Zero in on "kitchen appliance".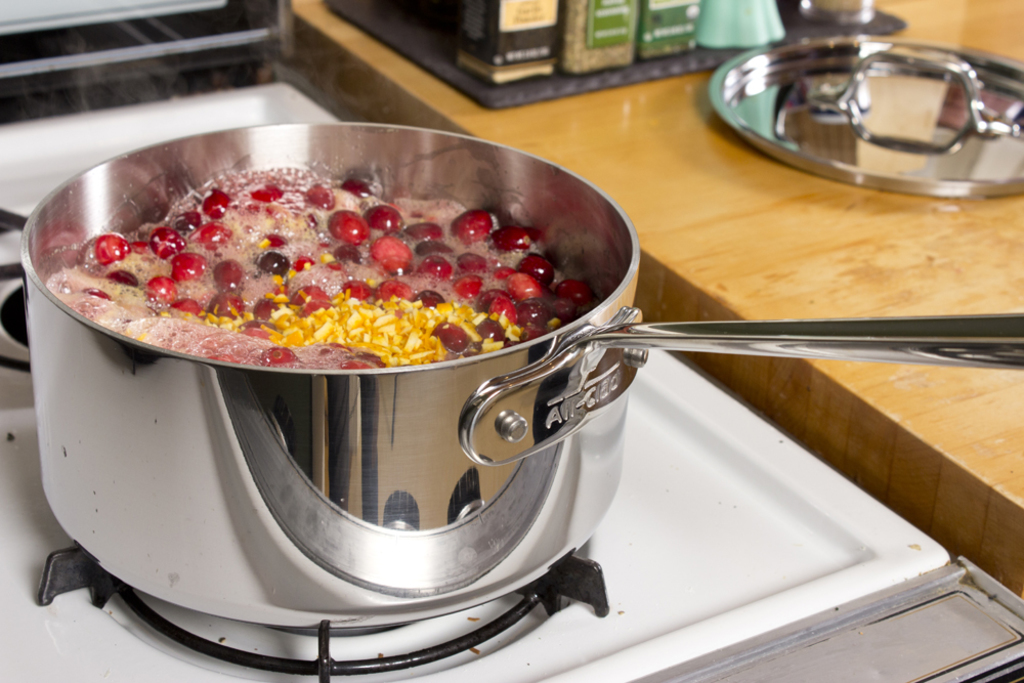
Zeroed in: BBox(791, 0, 874, 28).
